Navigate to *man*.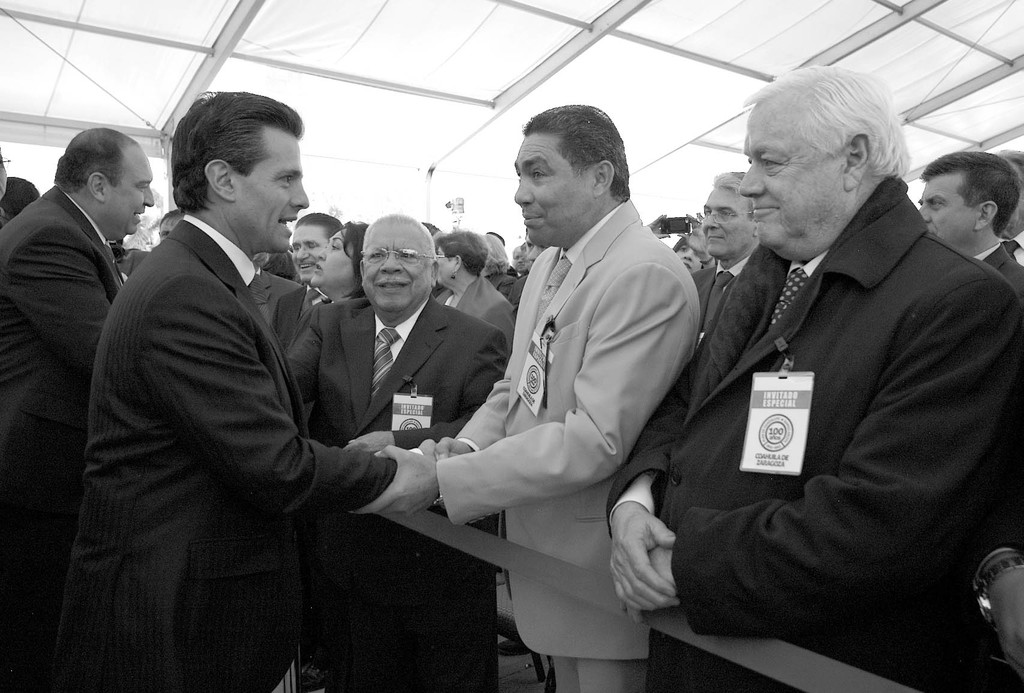
Navigation target: 272/215/347/352.
